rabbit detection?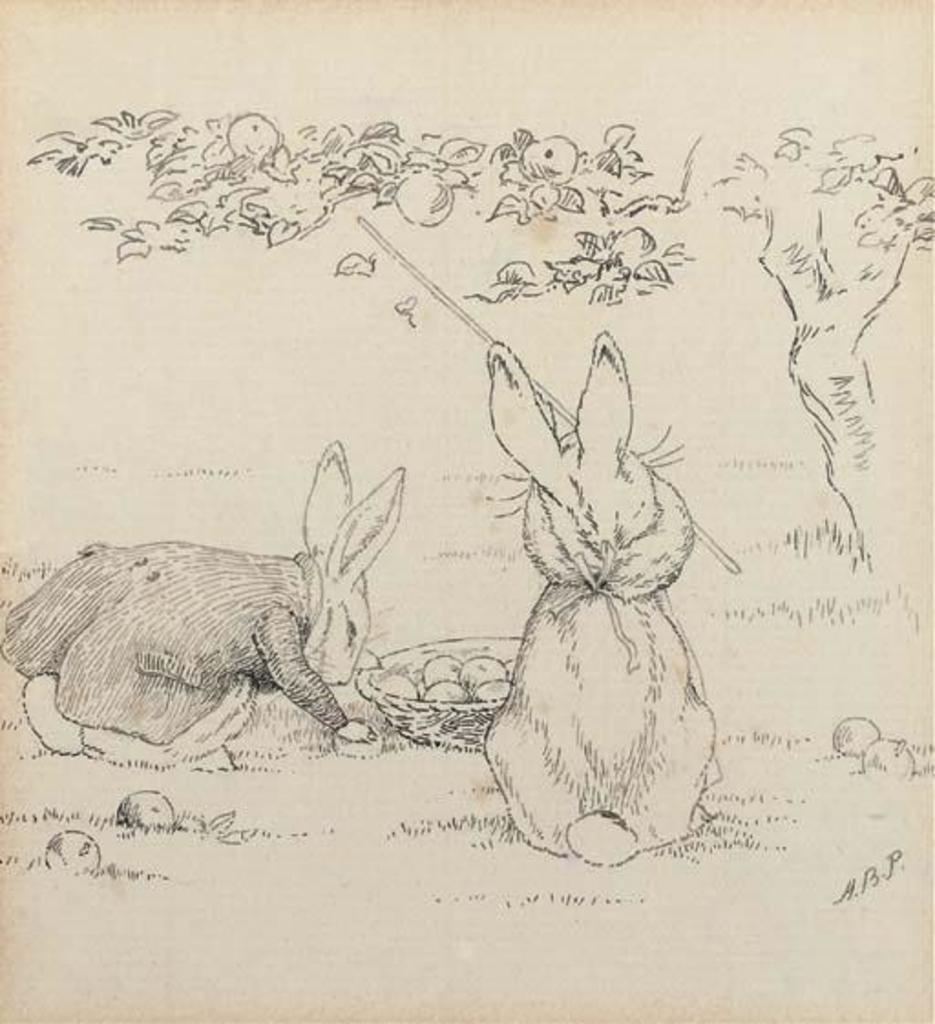
<bbox>477, 329, 732, 872</bbox>
